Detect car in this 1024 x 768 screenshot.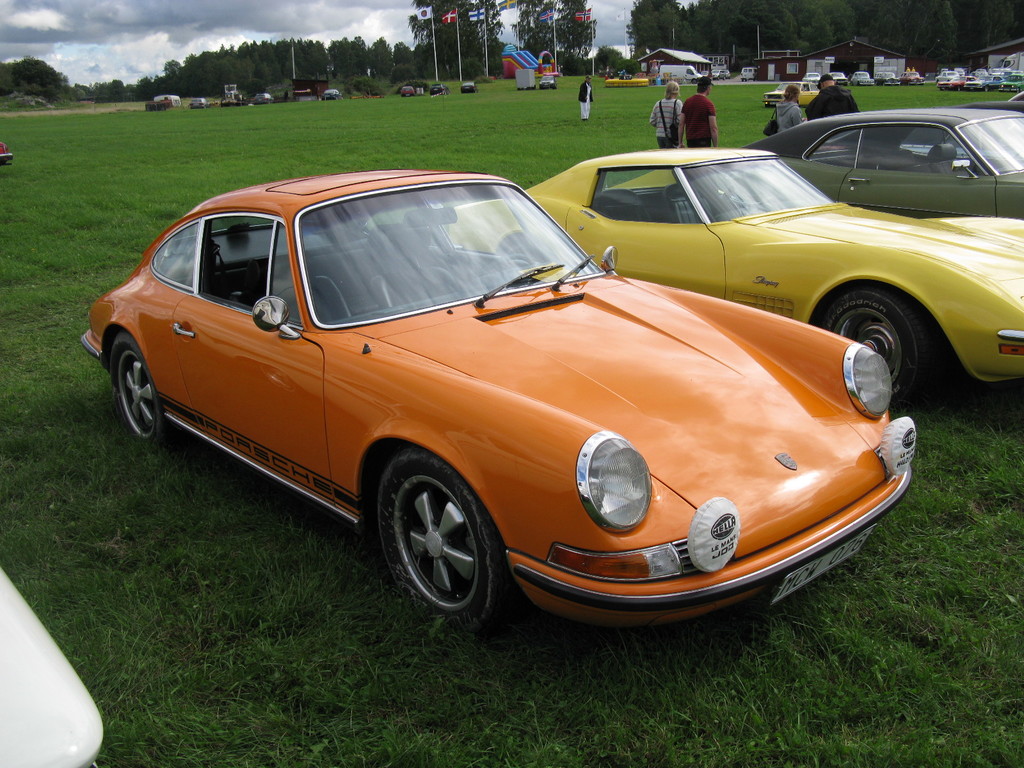
Detection: select_region(851, 68, 877, 86).
